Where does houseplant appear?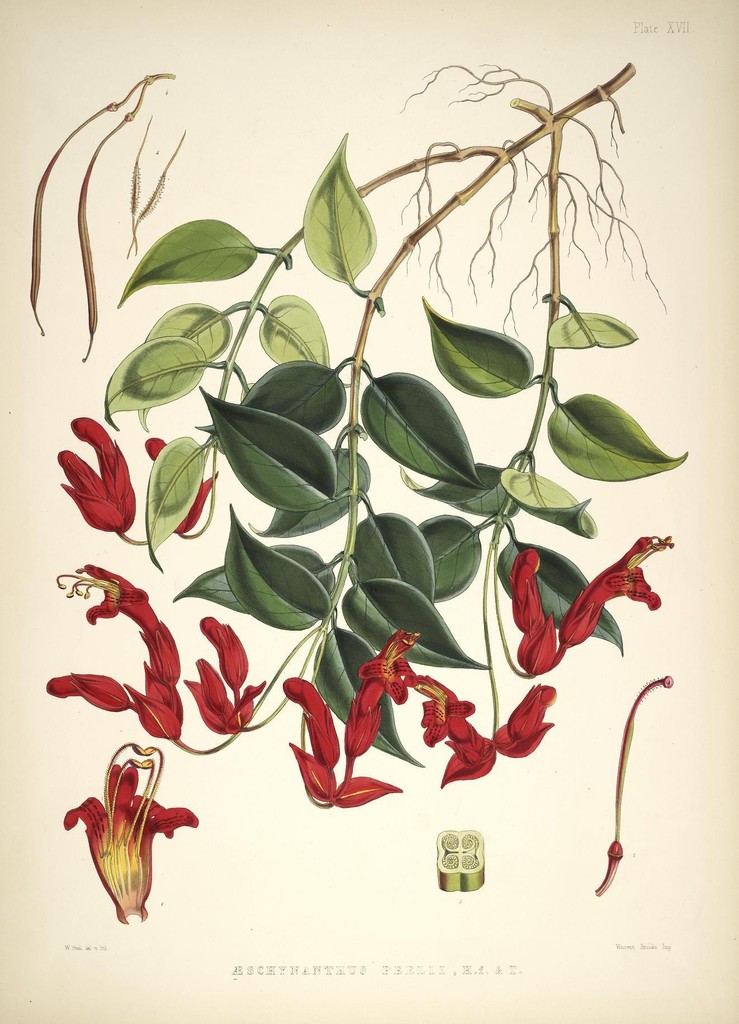
Appears at 9/42/713/1006.
